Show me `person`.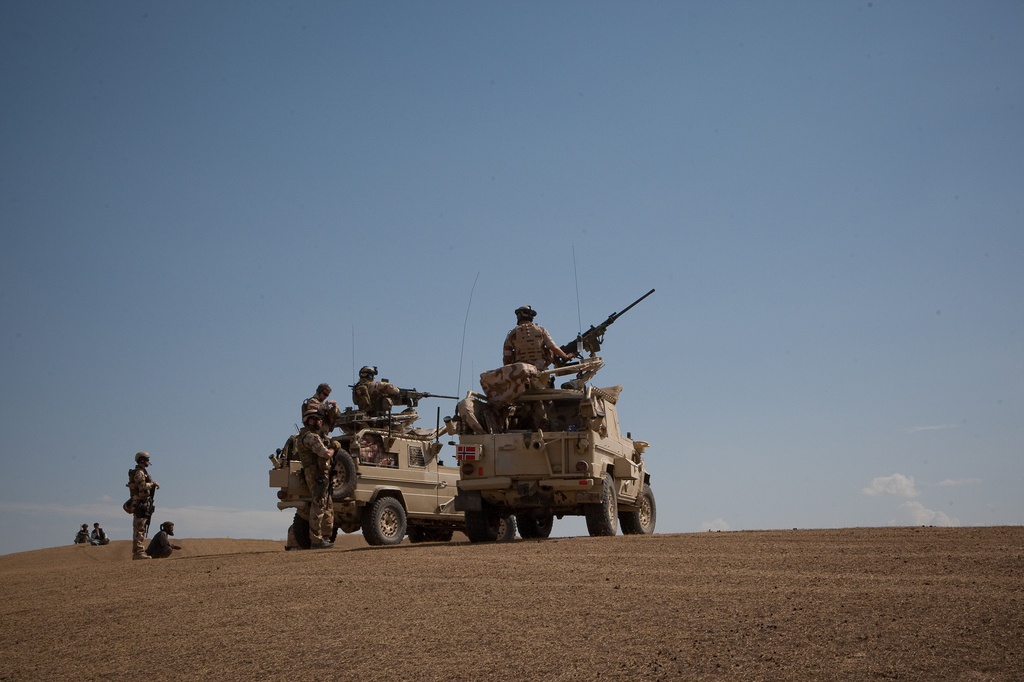
`person` is here: <region>114, 457, 164, 557</region>.
